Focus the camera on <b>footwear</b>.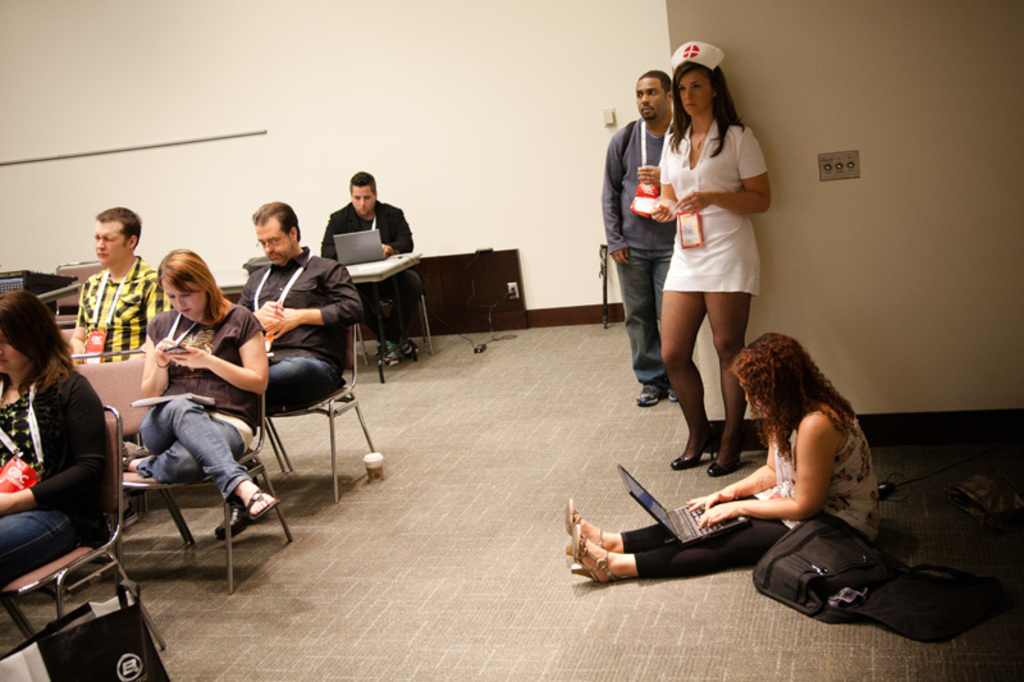
Focus region: {"x1": 630, "y1": 381, "x2": 676, "y2": 406}.
